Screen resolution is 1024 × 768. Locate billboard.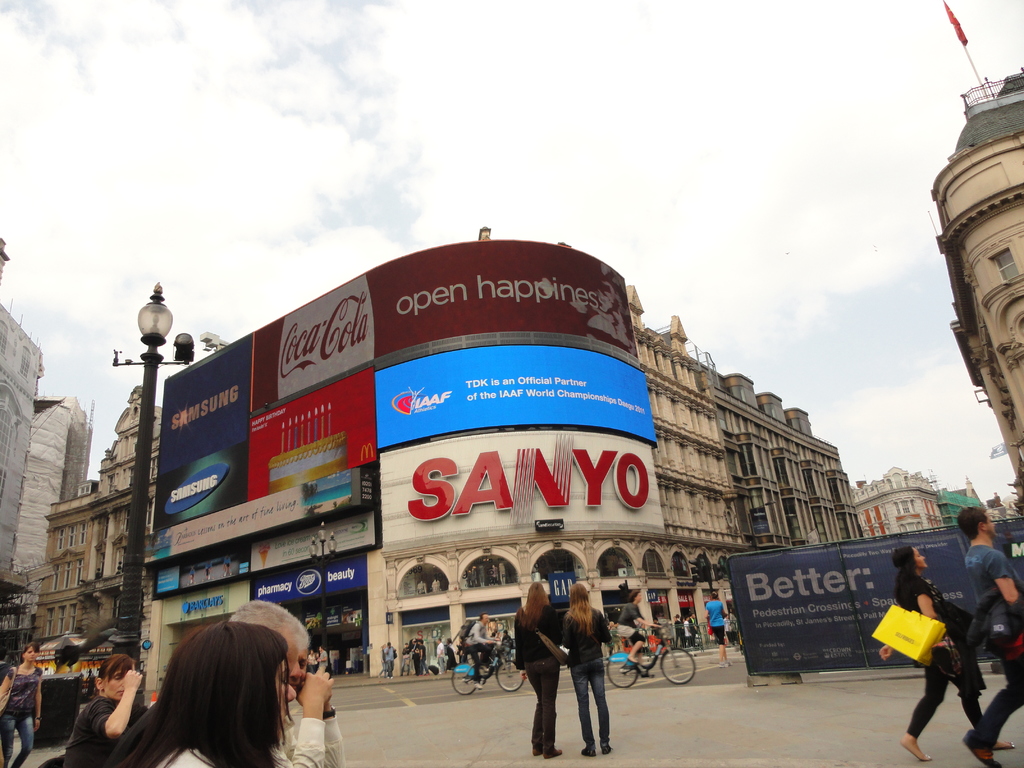
region(376, 369, 658, 444).
